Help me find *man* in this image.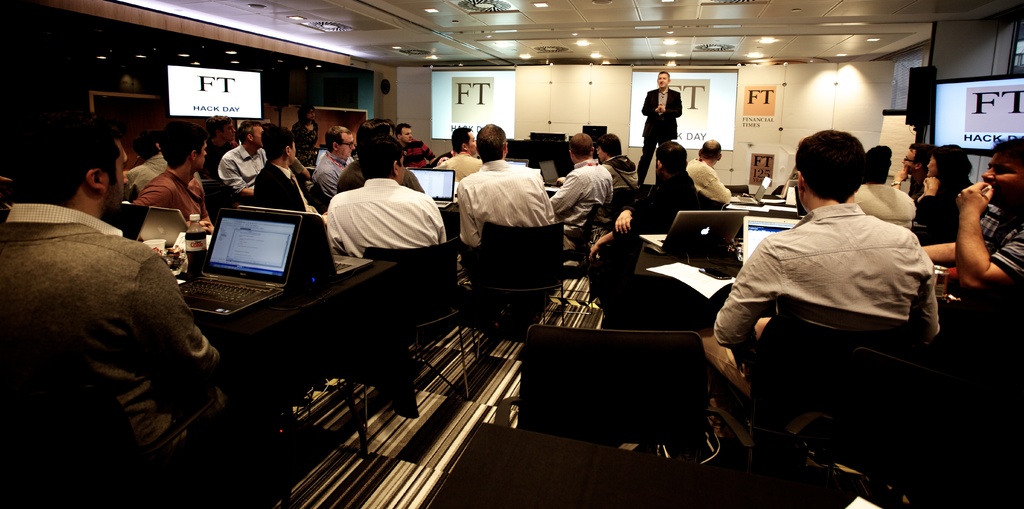
Found it: (129,123,225,233).
